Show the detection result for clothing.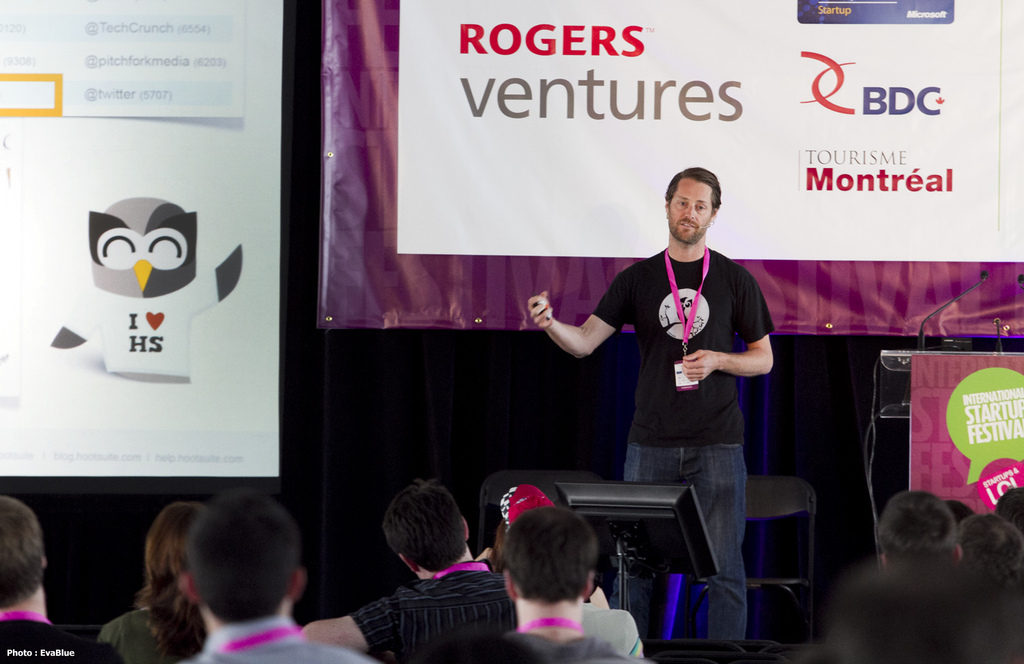
box=[584, 598, 644, 656].
